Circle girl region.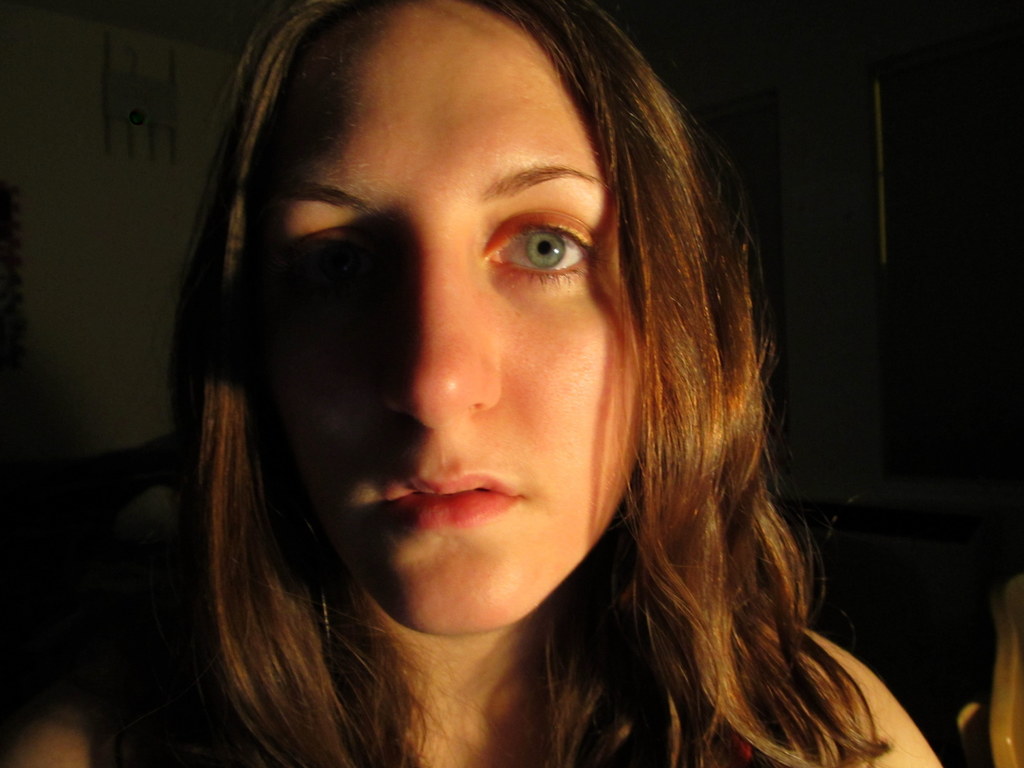
Region: locate(0, 0, 946, 767).
